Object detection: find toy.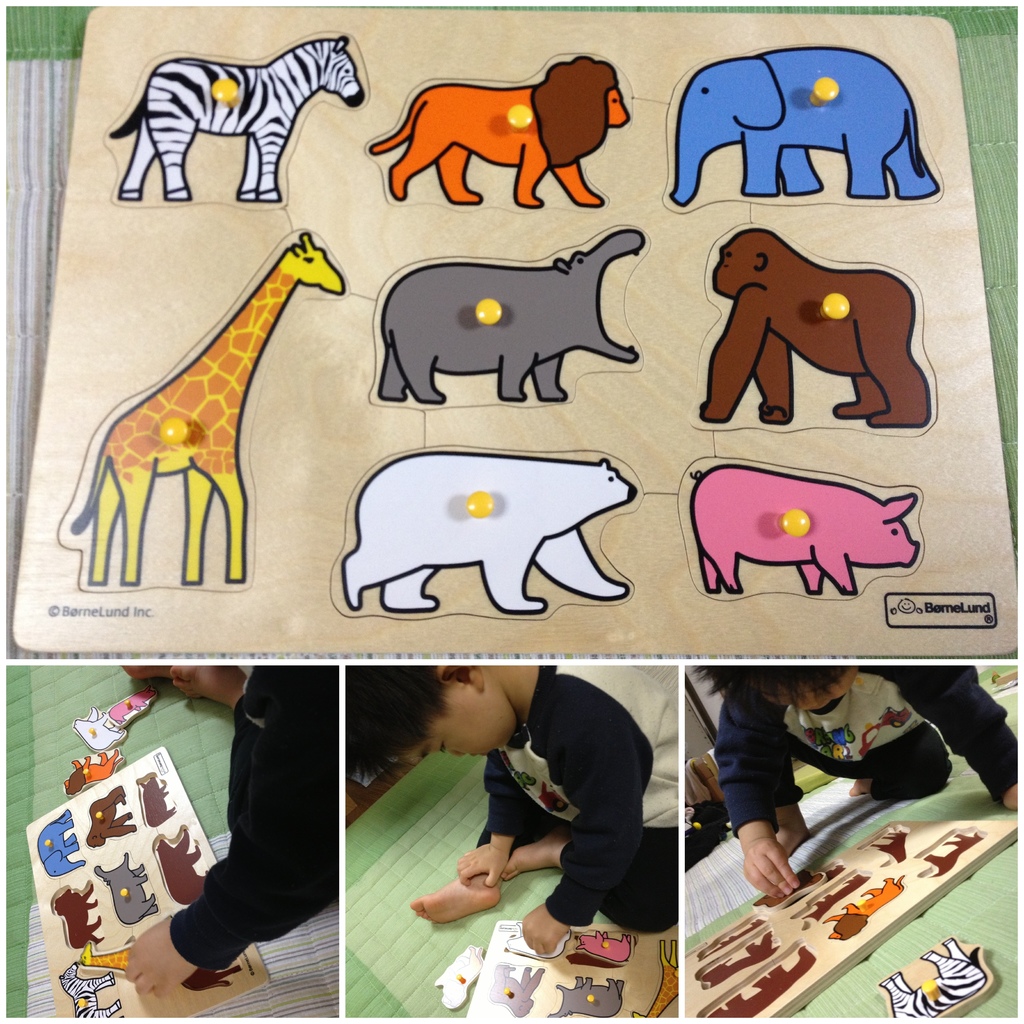
(left=52, top=881, right=105, bottom=947).
